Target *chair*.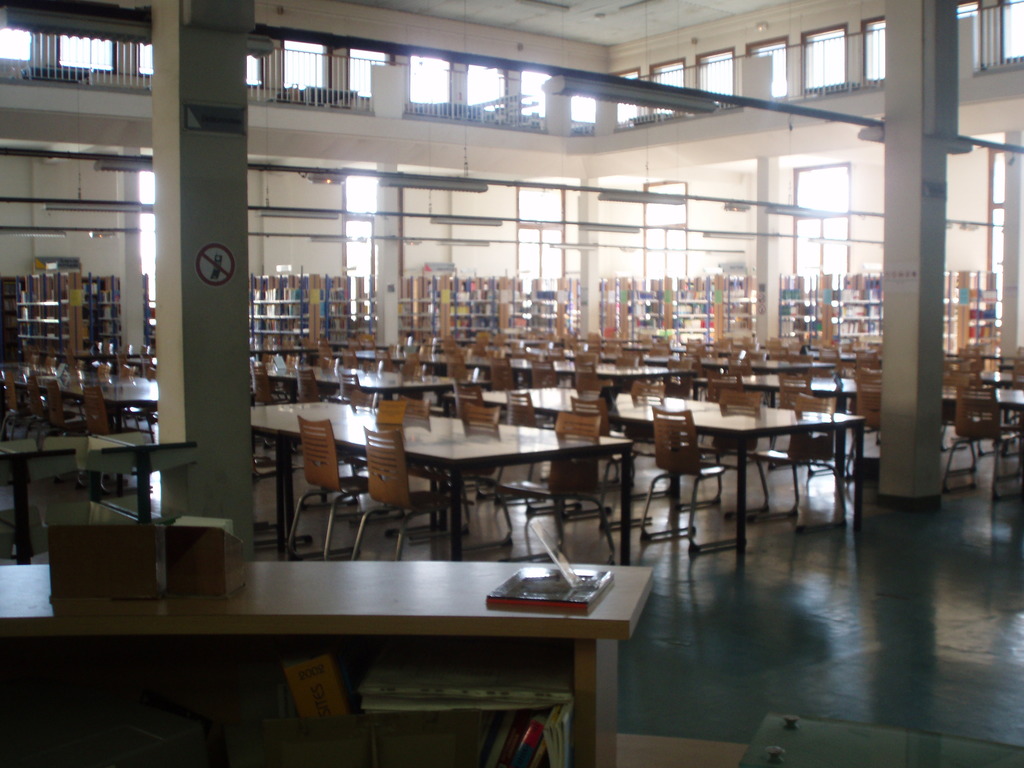
Target region: 841,364,890,480.
